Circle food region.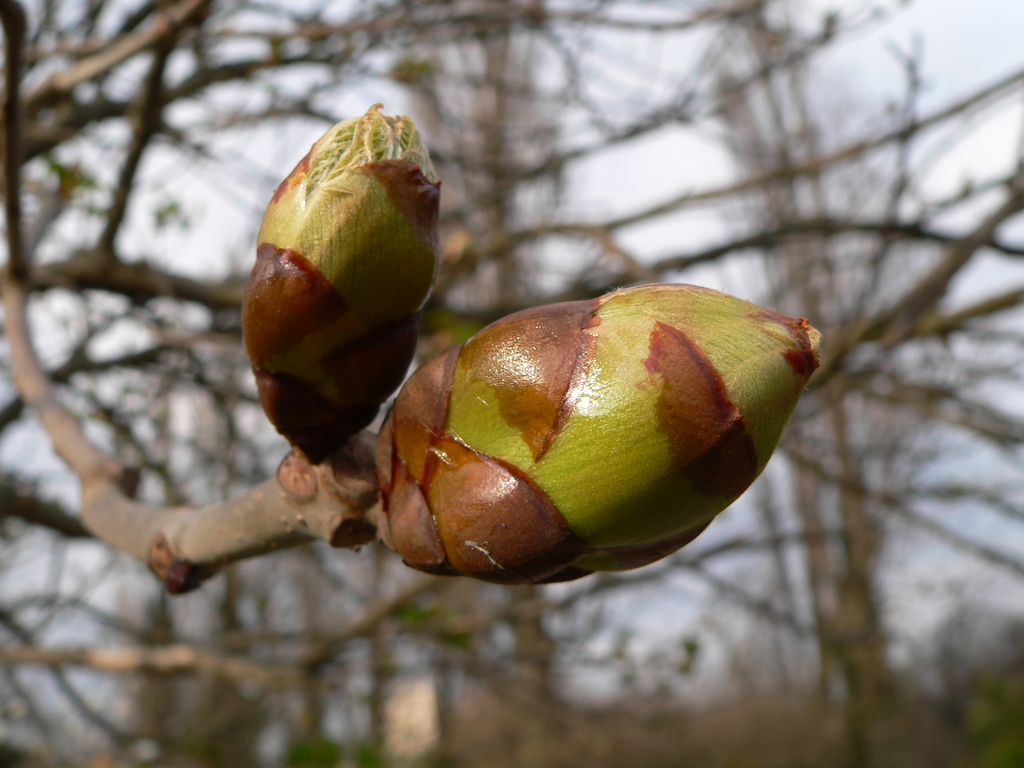
Region: BBox(360, 285, 831, 586).
